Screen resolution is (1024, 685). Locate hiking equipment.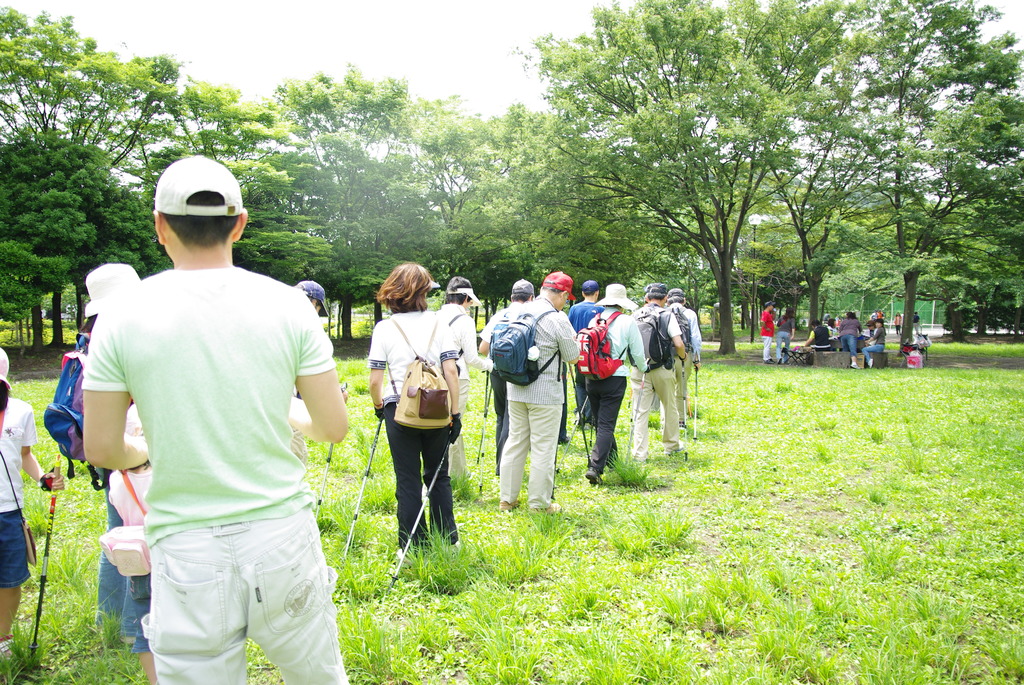
region(677, 359, 688, 460).
